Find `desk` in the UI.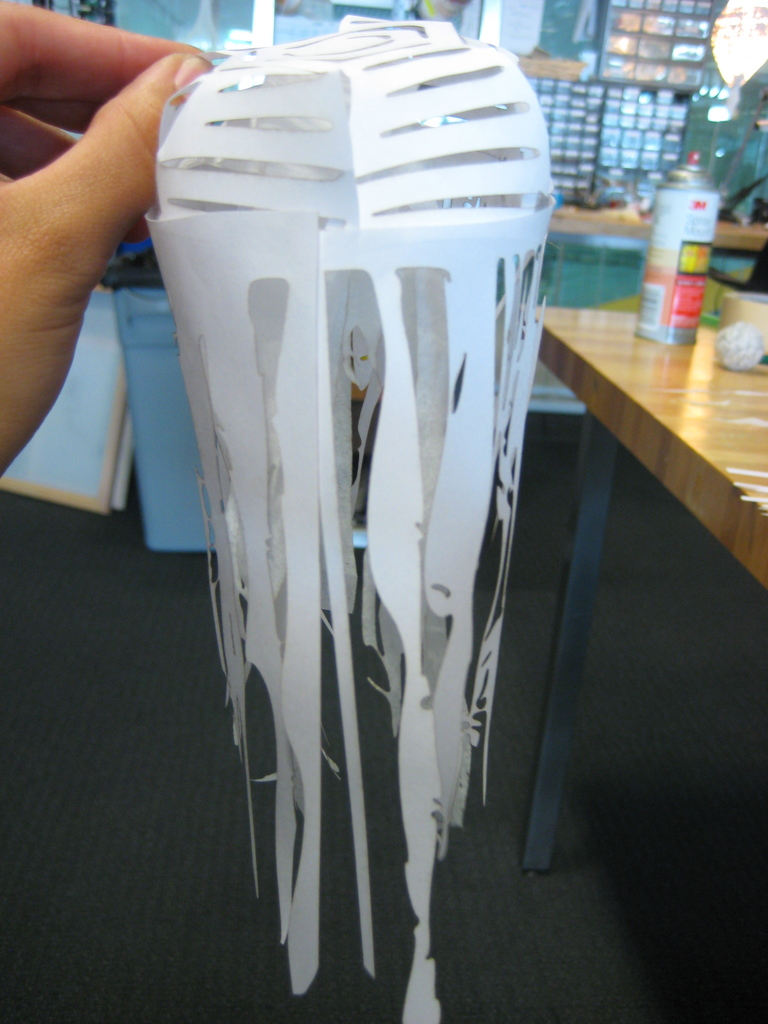
UI element at <region>524, 309, 767, 860</region>.
